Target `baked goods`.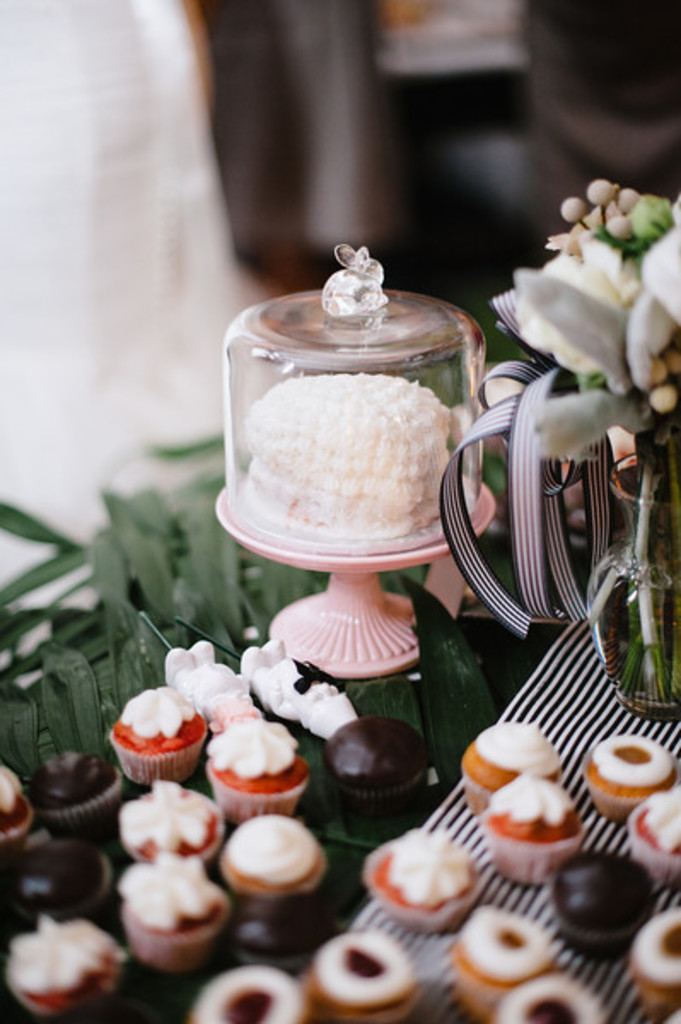
Target region: [306,934,420,1022].
